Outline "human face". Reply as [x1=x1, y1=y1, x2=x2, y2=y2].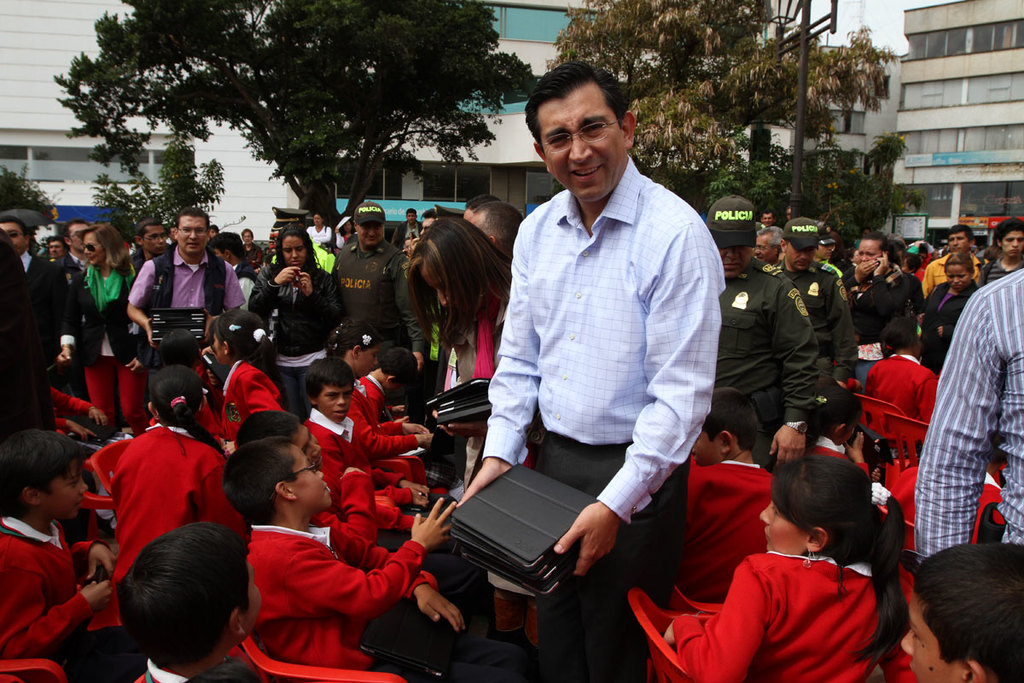
[x1=319, y1=392, x2=352, y2=423].
